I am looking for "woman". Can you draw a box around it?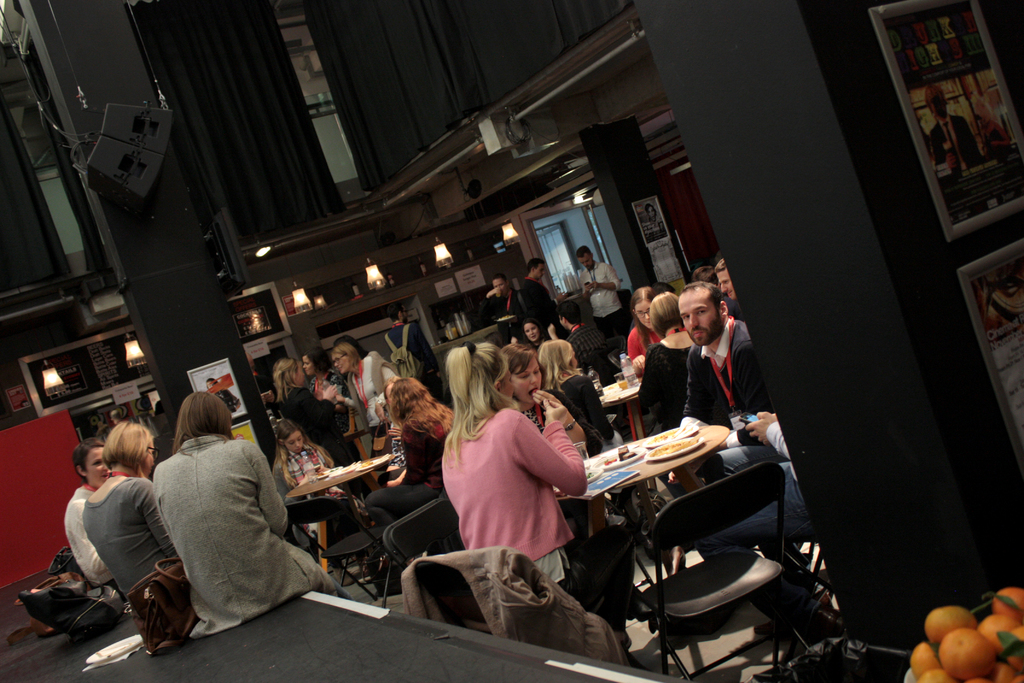
Sure, the bounding box is {"x1": 633, "y1": 288, "x2": 656, "y2": 369}.
